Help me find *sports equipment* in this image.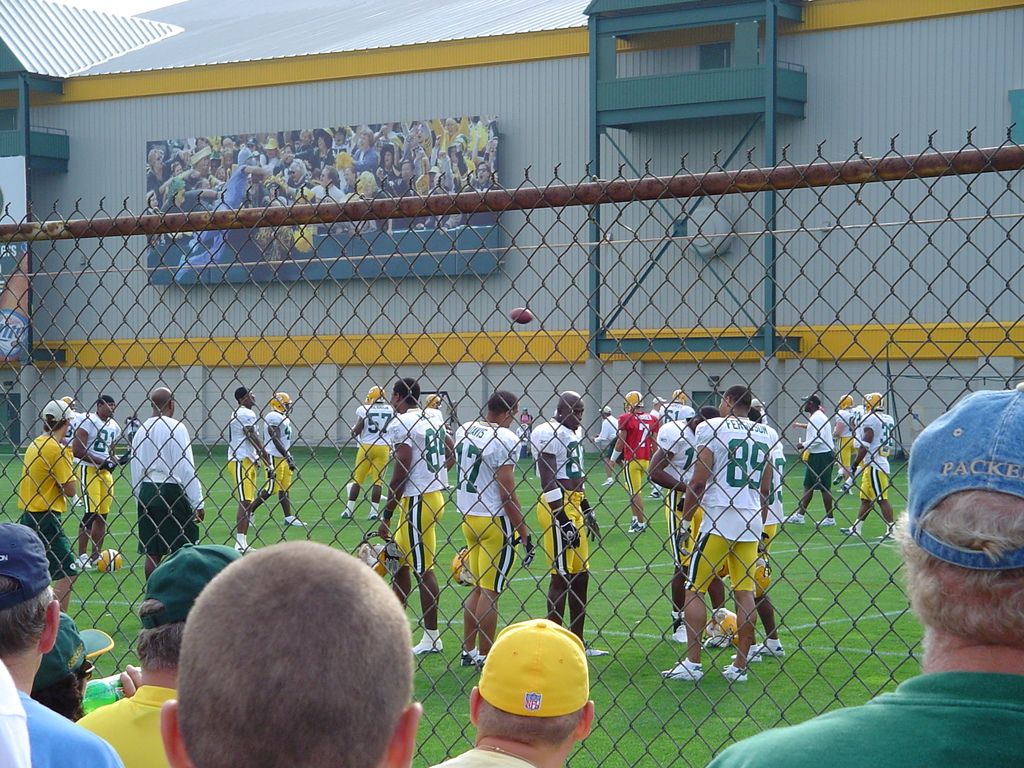
Found it: 676,523,696,557.
